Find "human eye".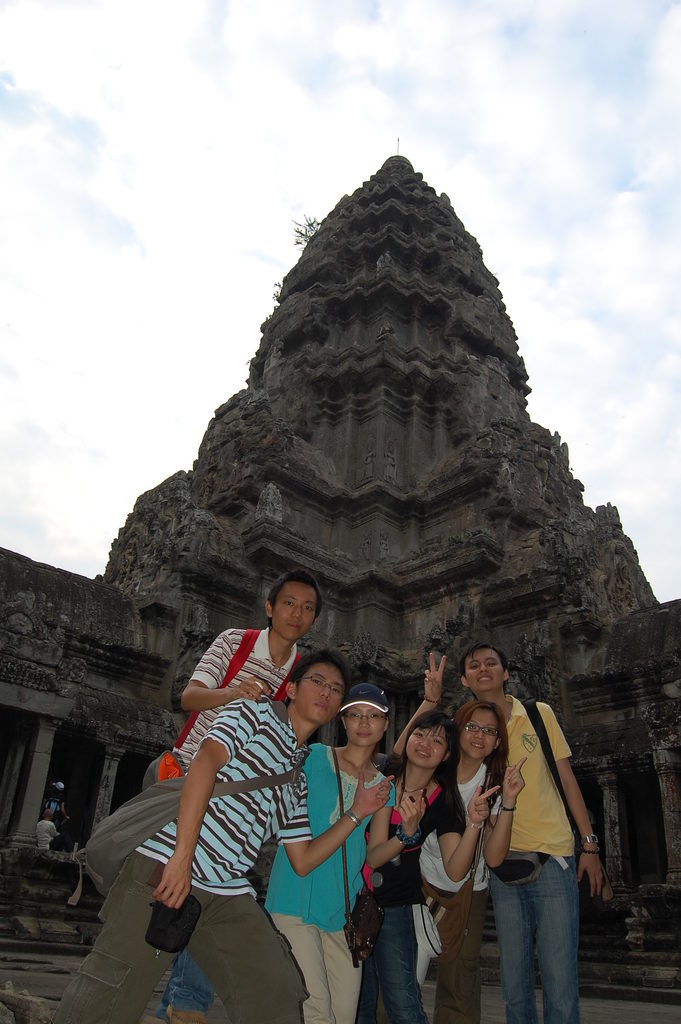
366 712 381 724.
